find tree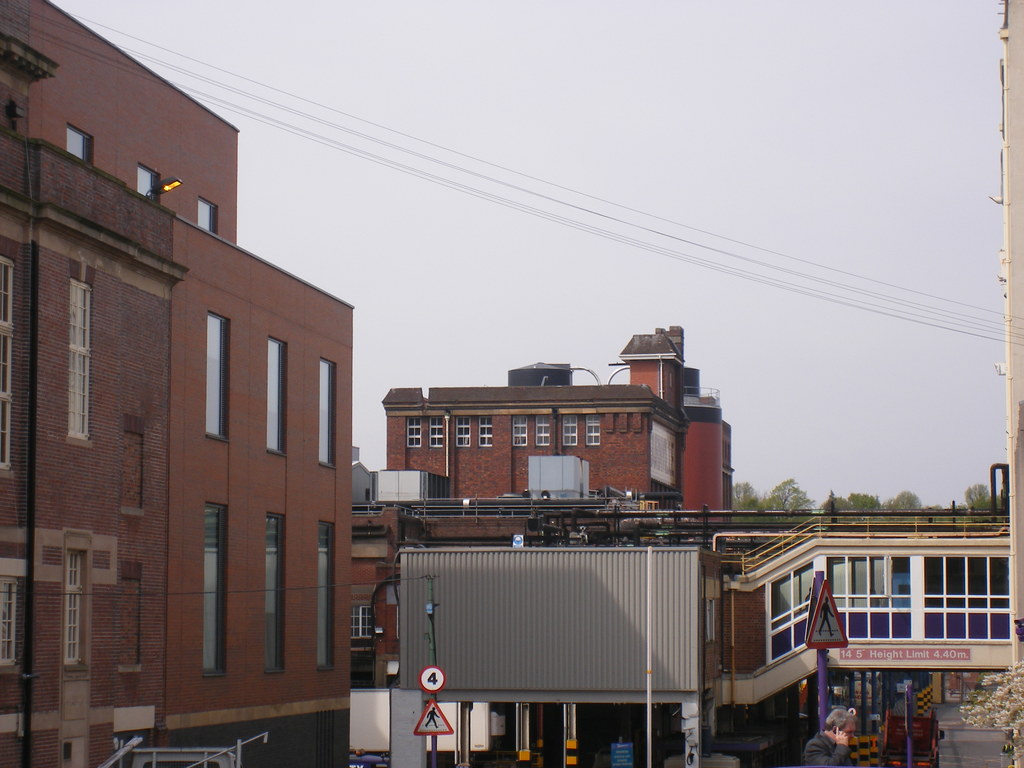
(left=883, top=490, right=925, bottom=511)
